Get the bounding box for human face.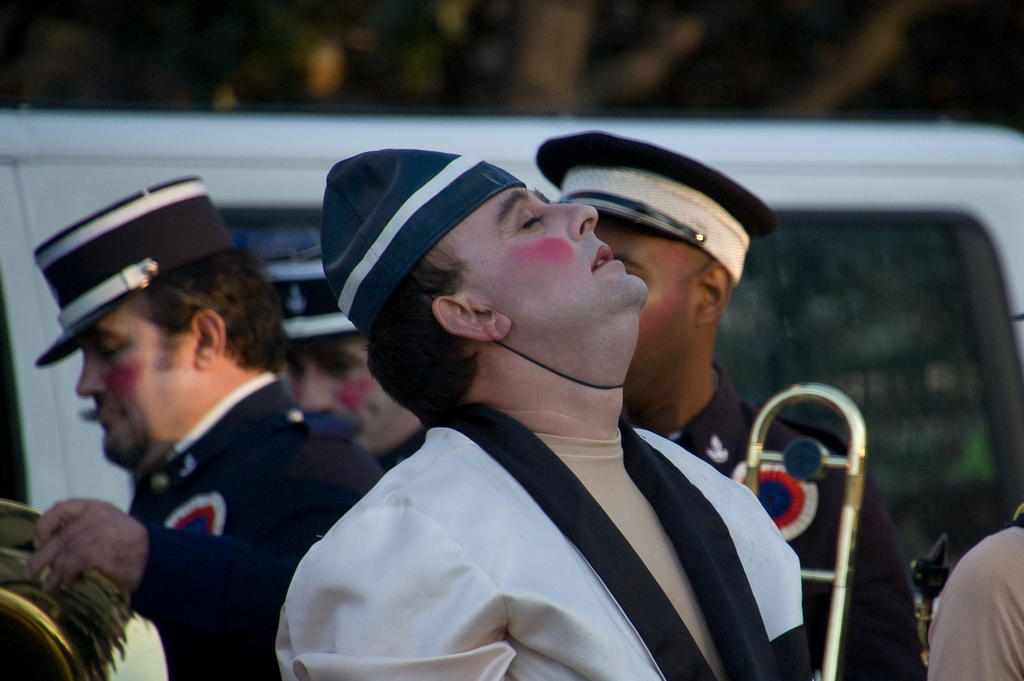
bbox(278, 327, 423, 433).
